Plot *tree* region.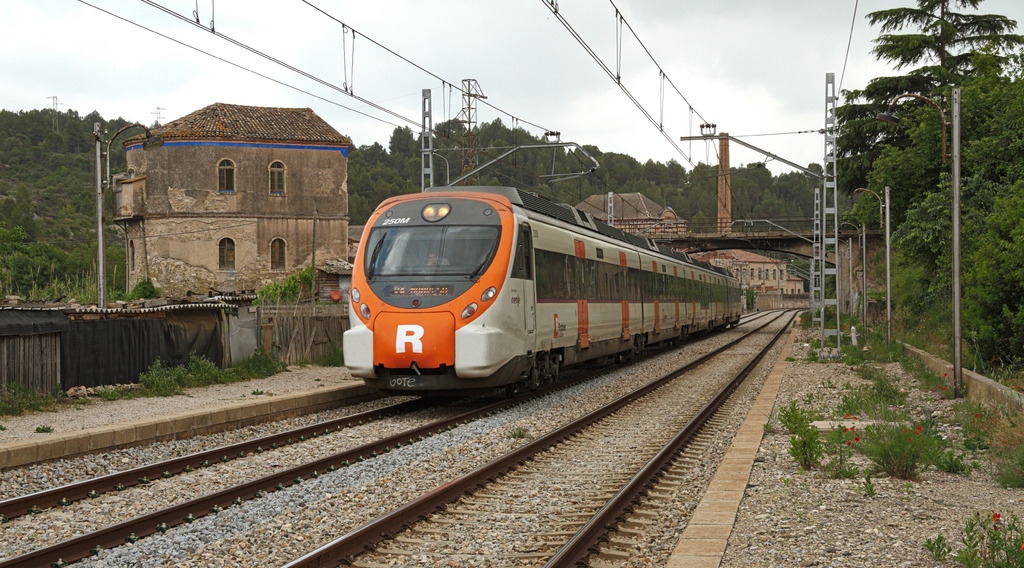
Plotted at left=870, top=0, right=1023, bottom=95.
